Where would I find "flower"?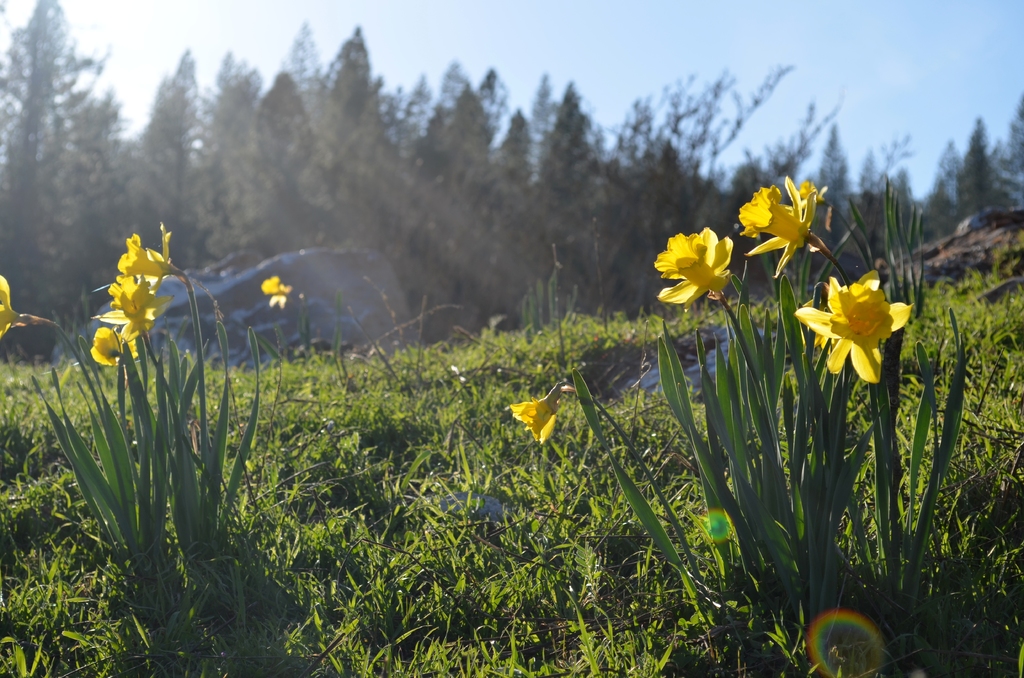
At BBox(0, 277, 33, 354).
